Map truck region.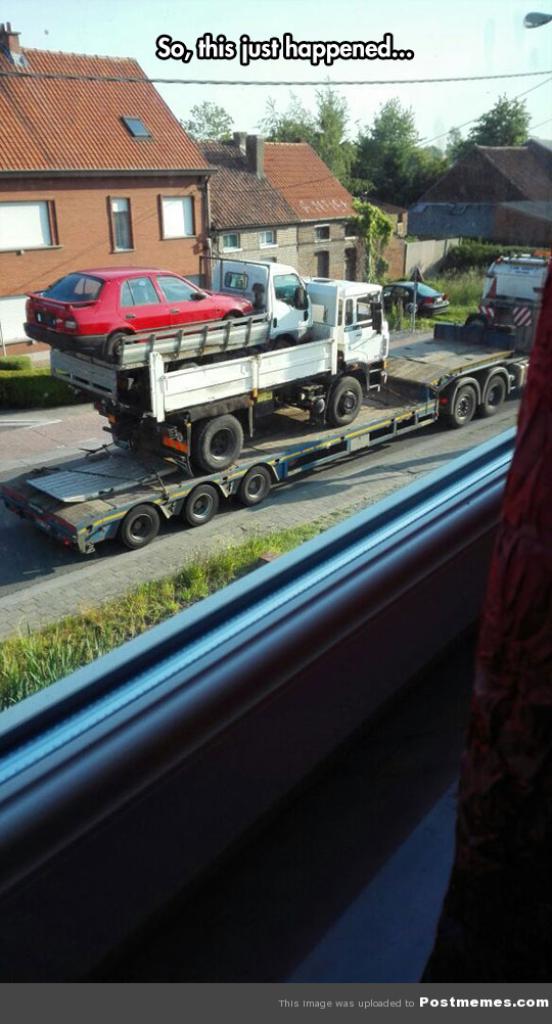
Mapped to <region>57, 252, 320, 376</region>.
